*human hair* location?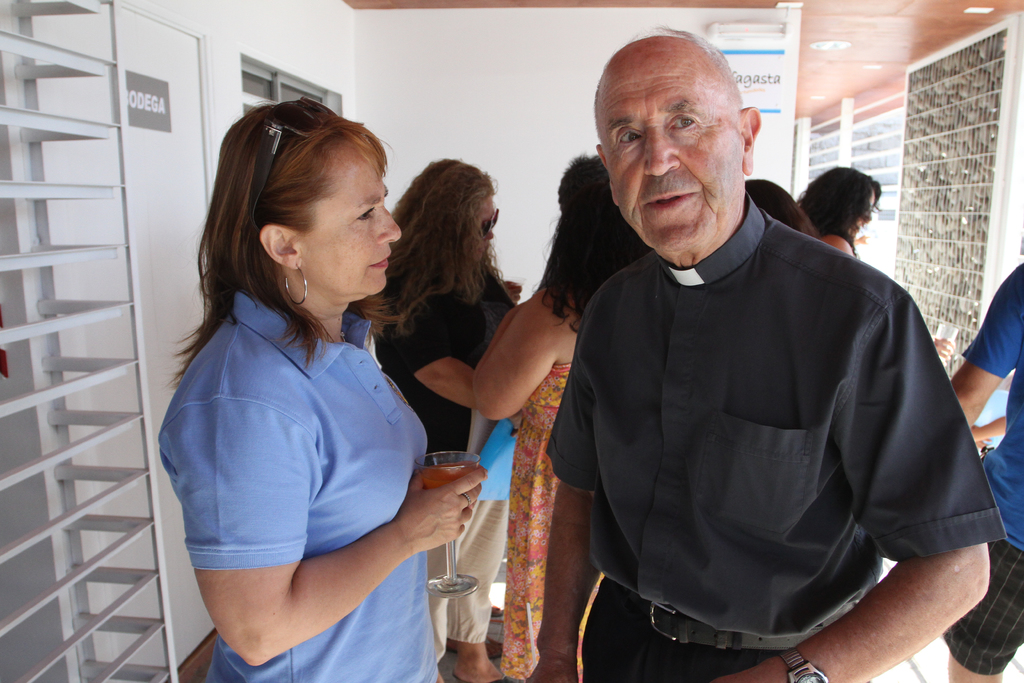
x1=374 y1=154 x2=494 y2=339
